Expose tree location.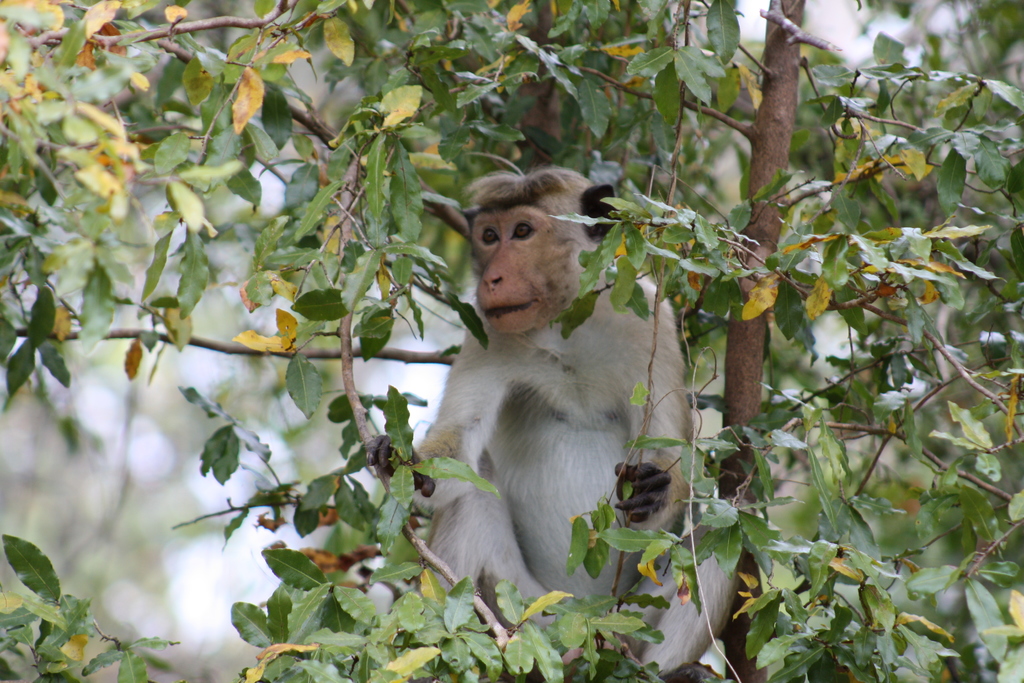
Exposed at <bbox>36, 0, 991, 682</bbox>.
